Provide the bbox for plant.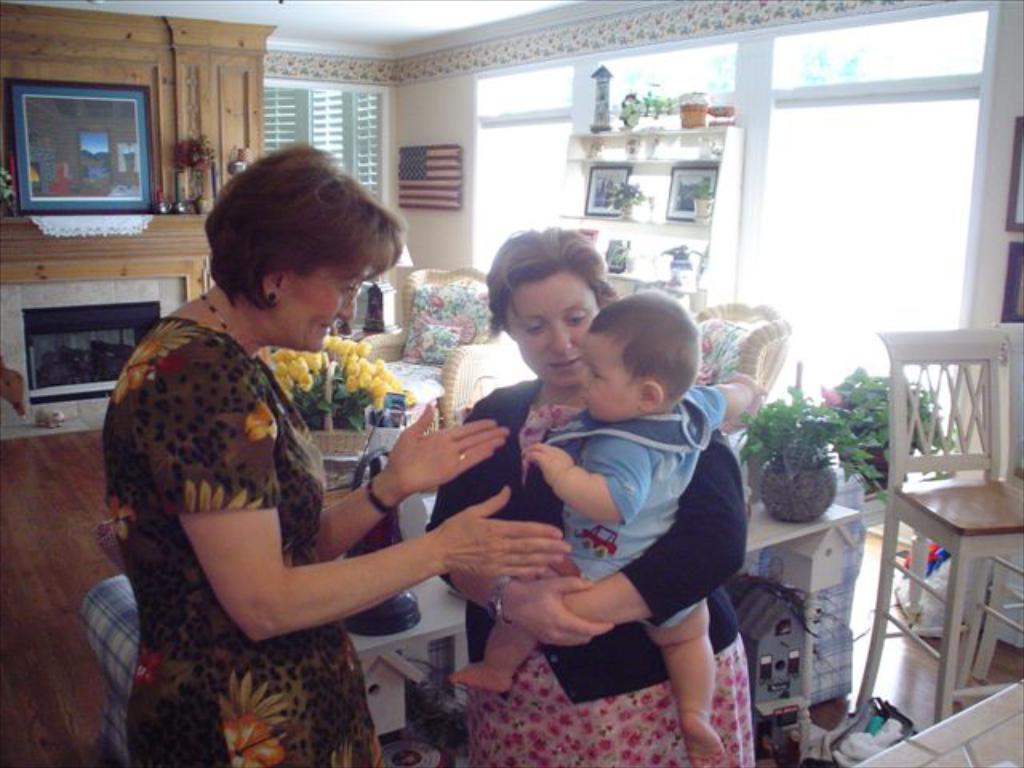
select_region(598, 232, 627, 275).
